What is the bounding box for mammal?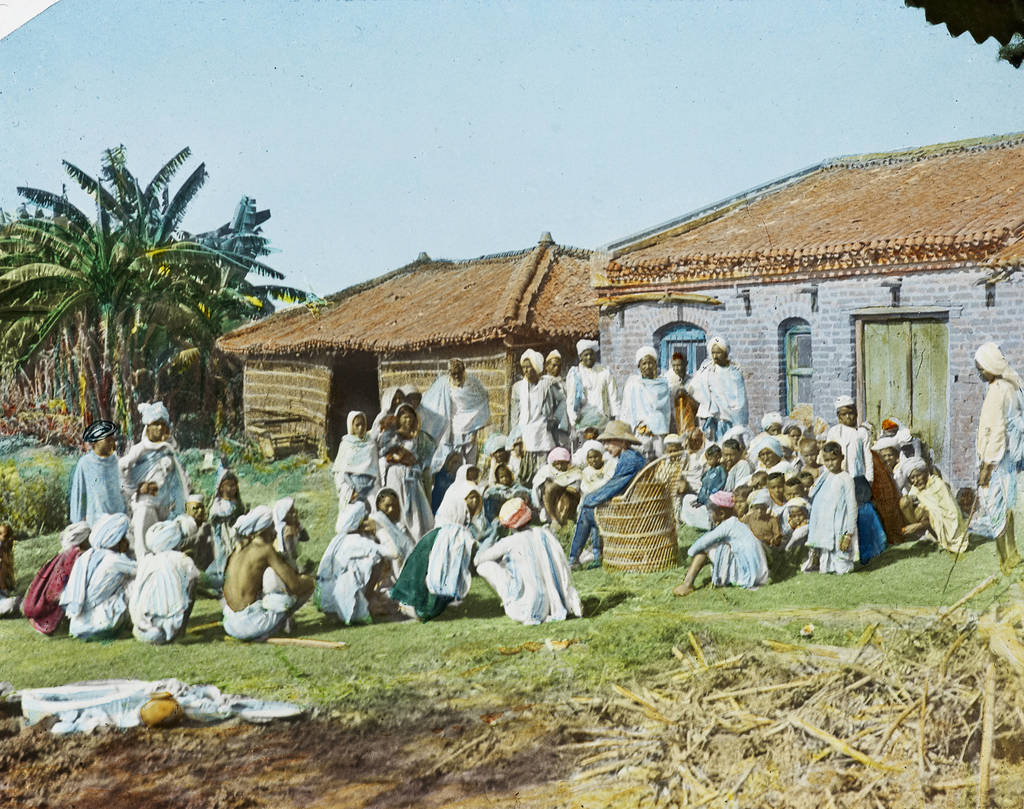
401:380:422:415.
